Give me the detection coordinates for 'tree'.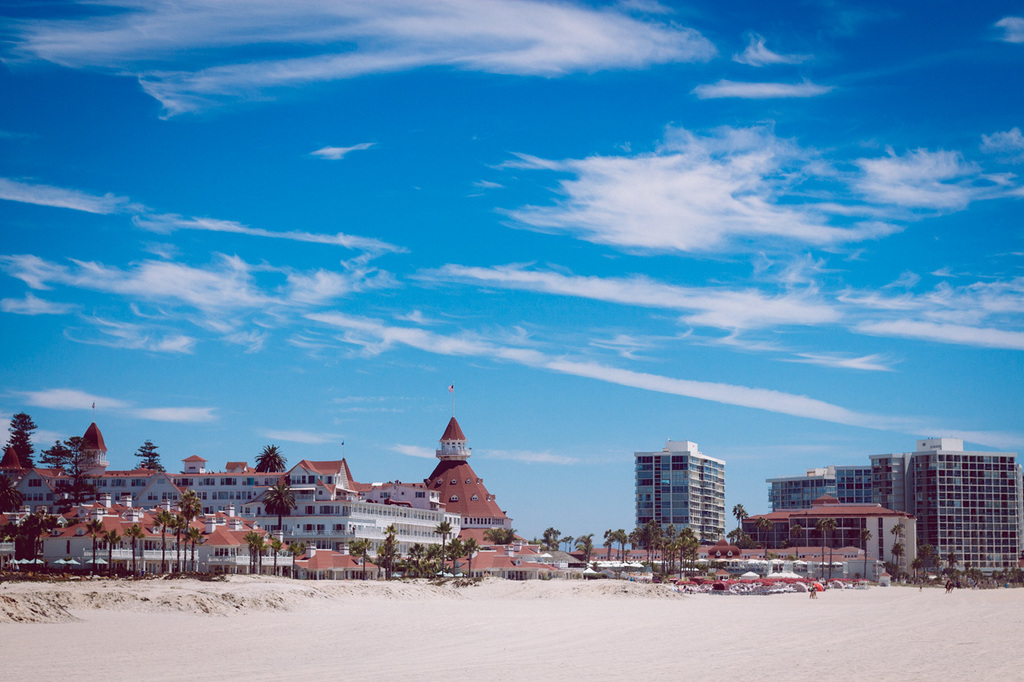
684:527:702:591.
